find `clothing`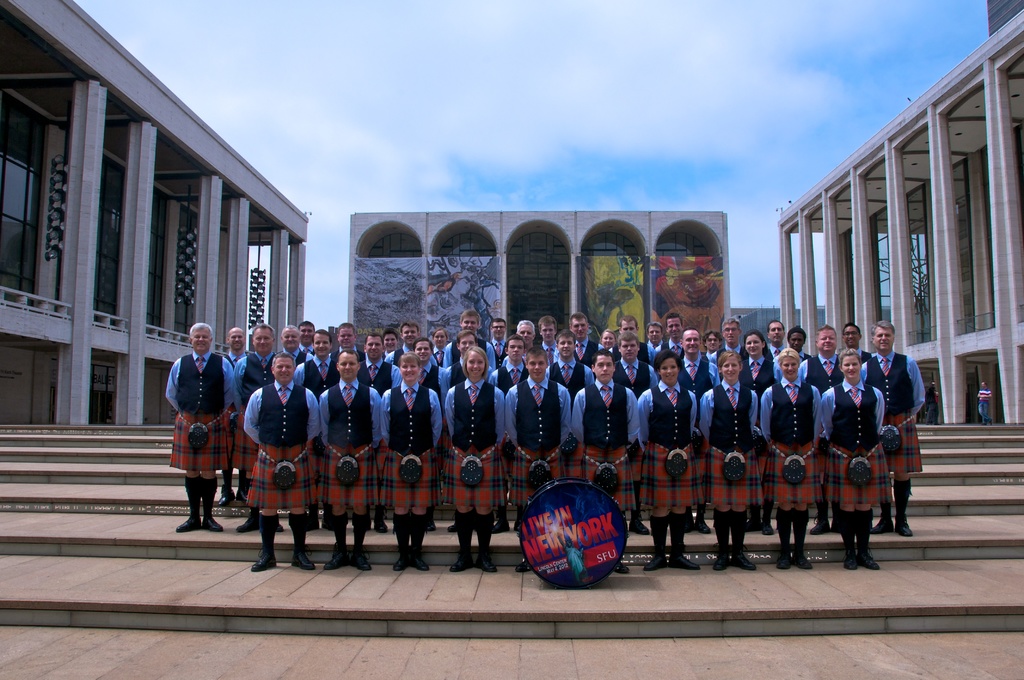
[left=231, top=350, right=275, bottom=494]
